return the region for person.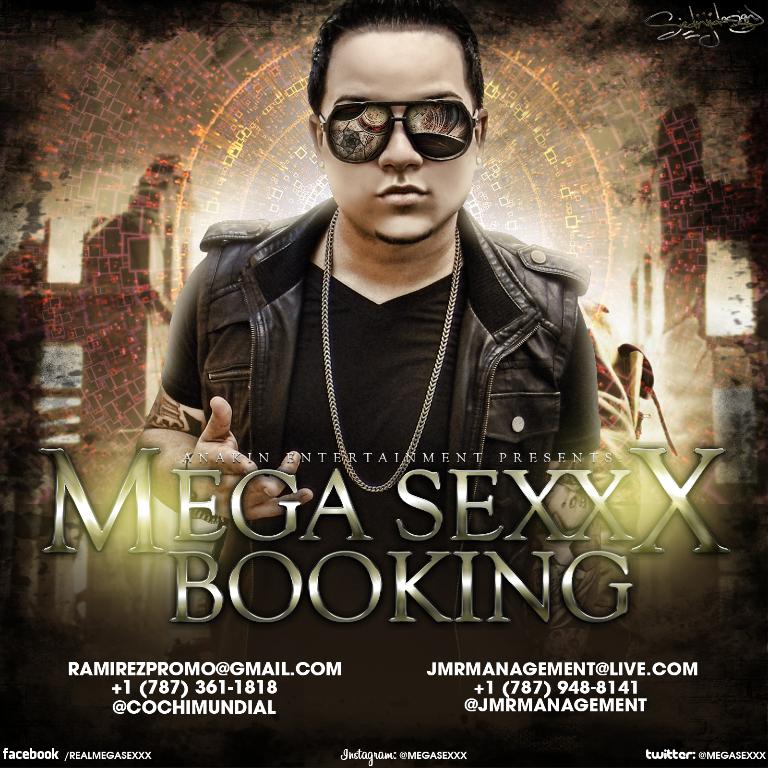
bbox=(133, 0, 609, 673).
